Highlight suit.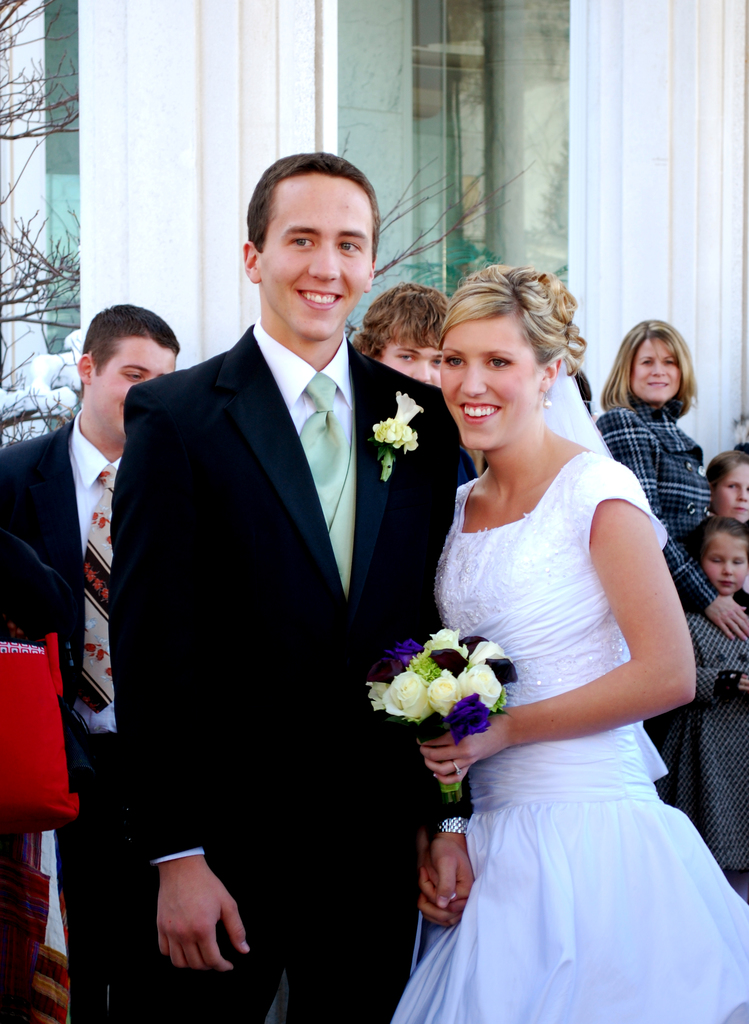
Highlighted region: select_region(0, 422, 125, 1023).
